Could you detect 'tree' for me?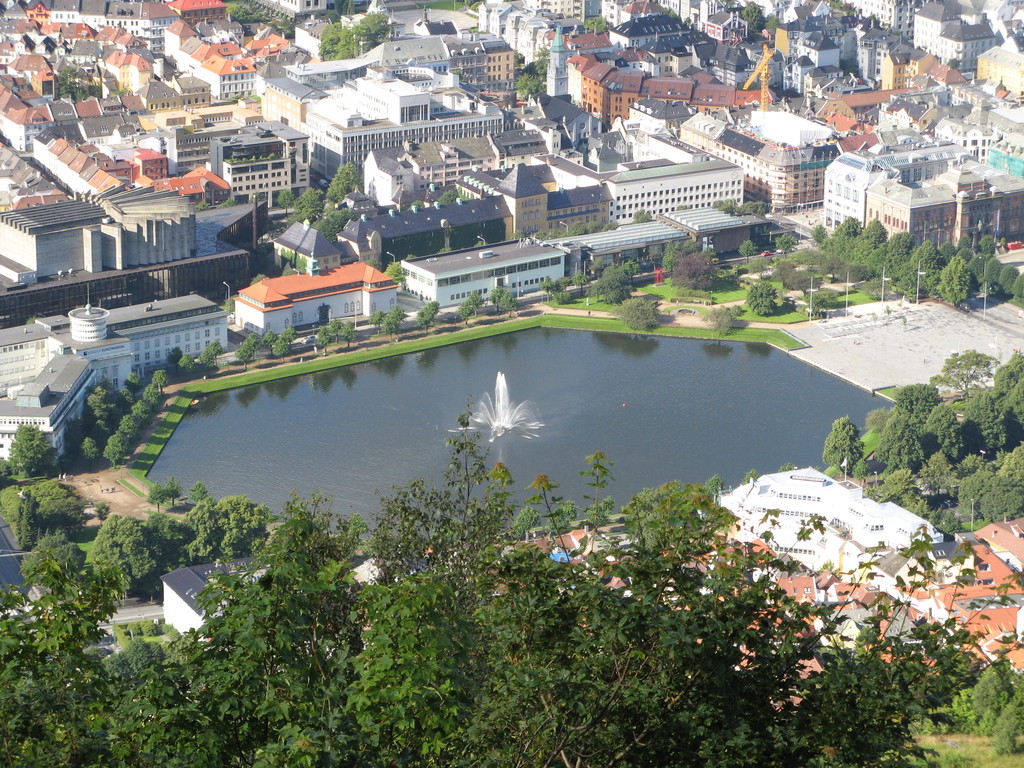
Detection result: [739, 243, 758, 268].
